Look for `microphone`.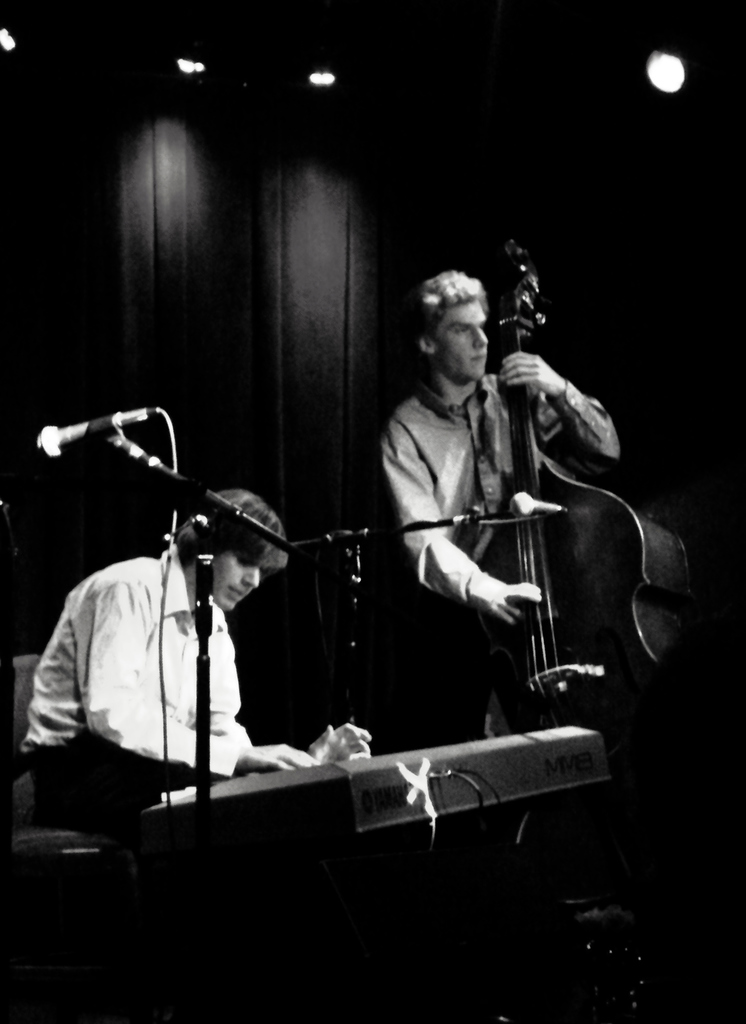
Found: left=500, top=476, right=565, bottom=518.
